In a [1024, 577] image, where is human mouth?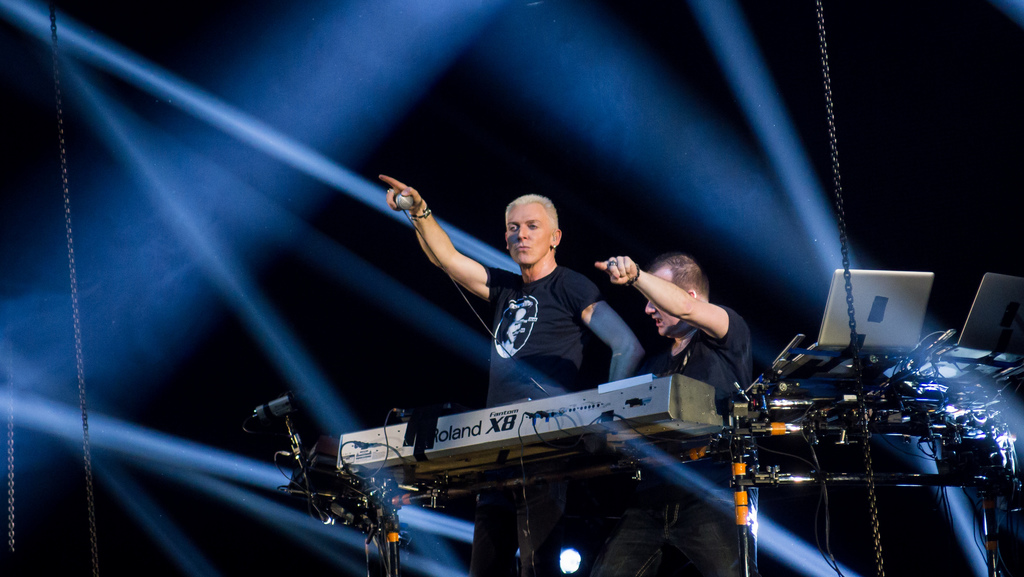
<box>516,245,532,251</box>.
